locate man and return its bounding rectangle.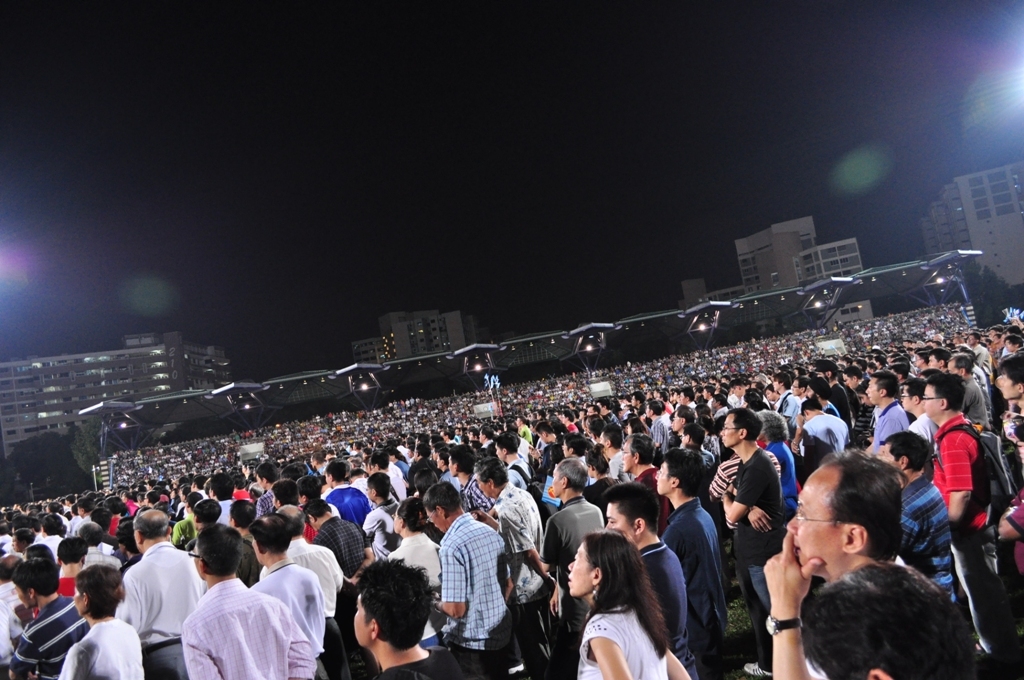
rect(99, 521, 195, 673).
